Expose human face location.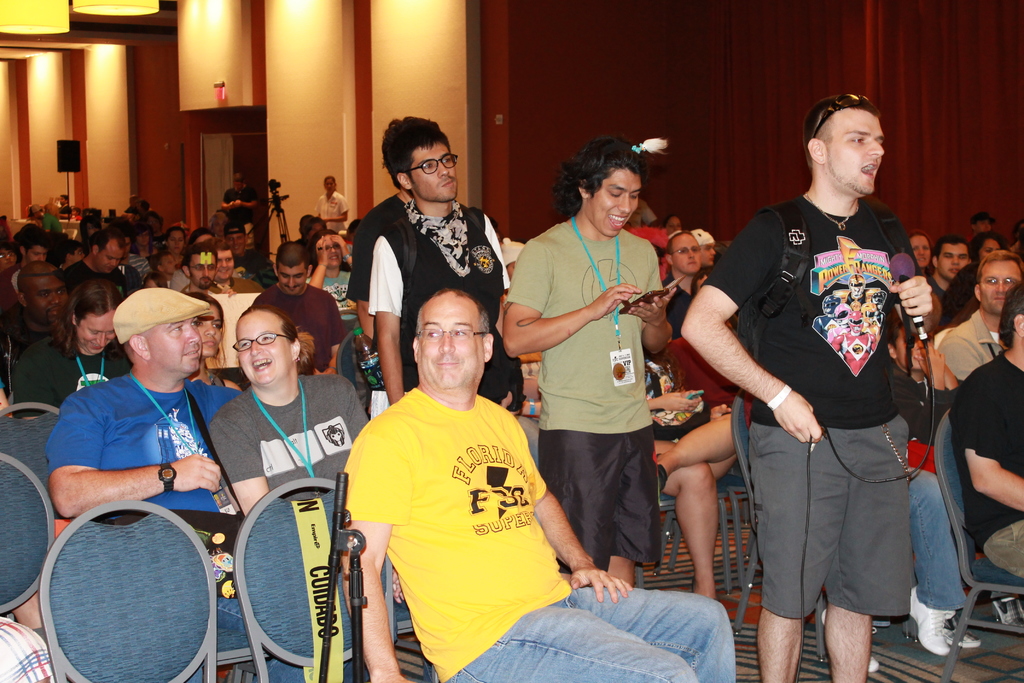
Exposed at 979:220:989:236.
